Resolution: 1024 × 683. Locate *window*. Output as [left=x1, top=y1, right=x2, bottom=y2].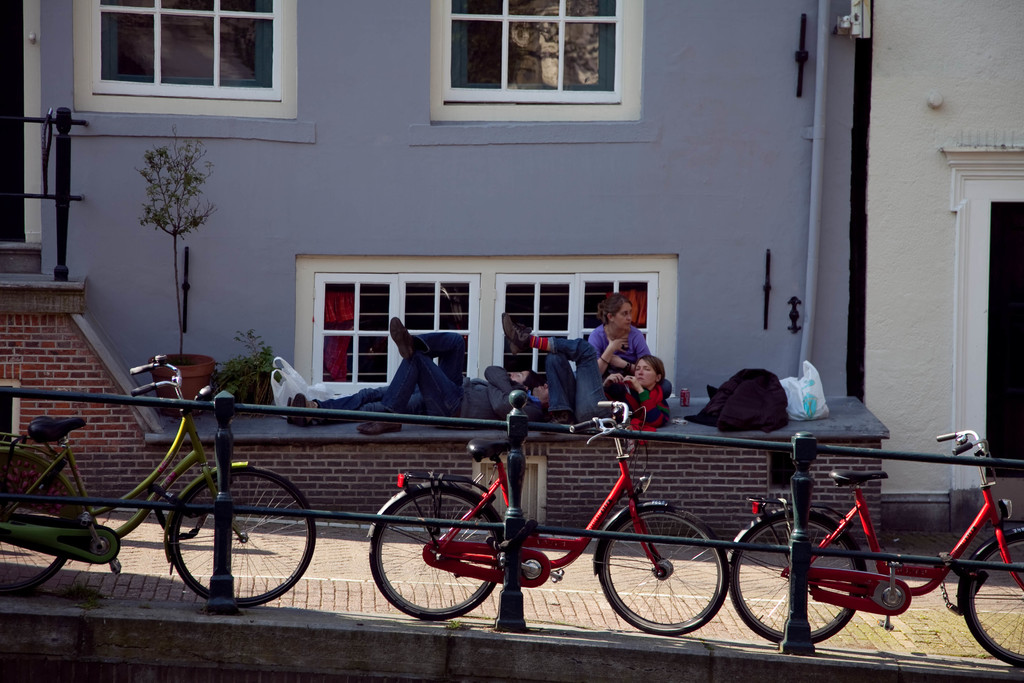
[left=429, top=0, right=650, bottom=120].
